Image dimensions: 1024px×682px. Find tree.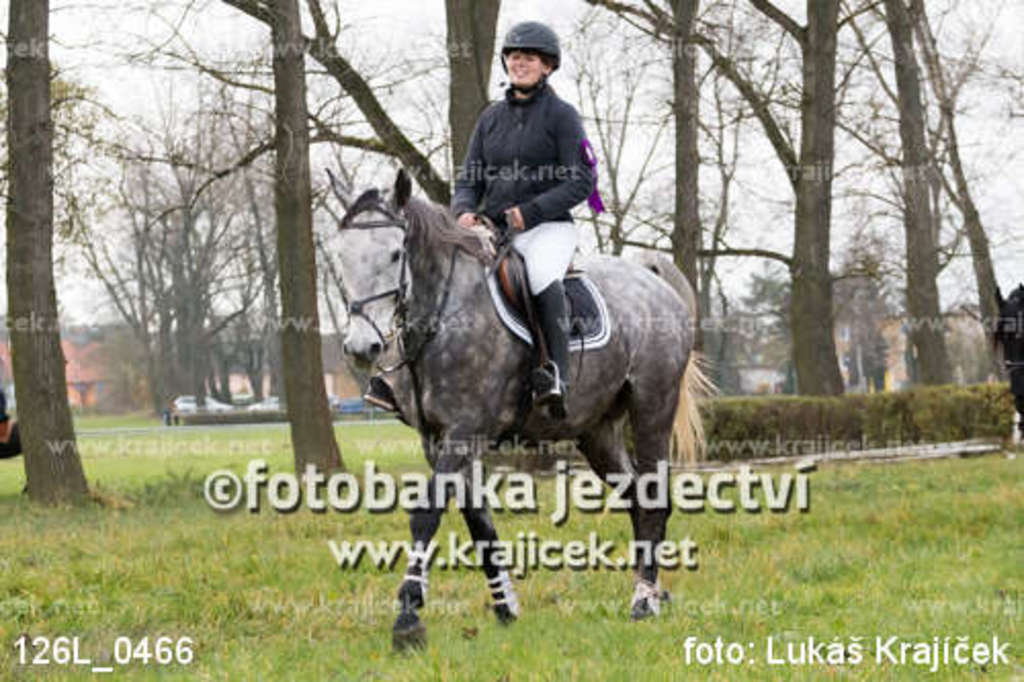
rect(201, 0, 369, 504).
